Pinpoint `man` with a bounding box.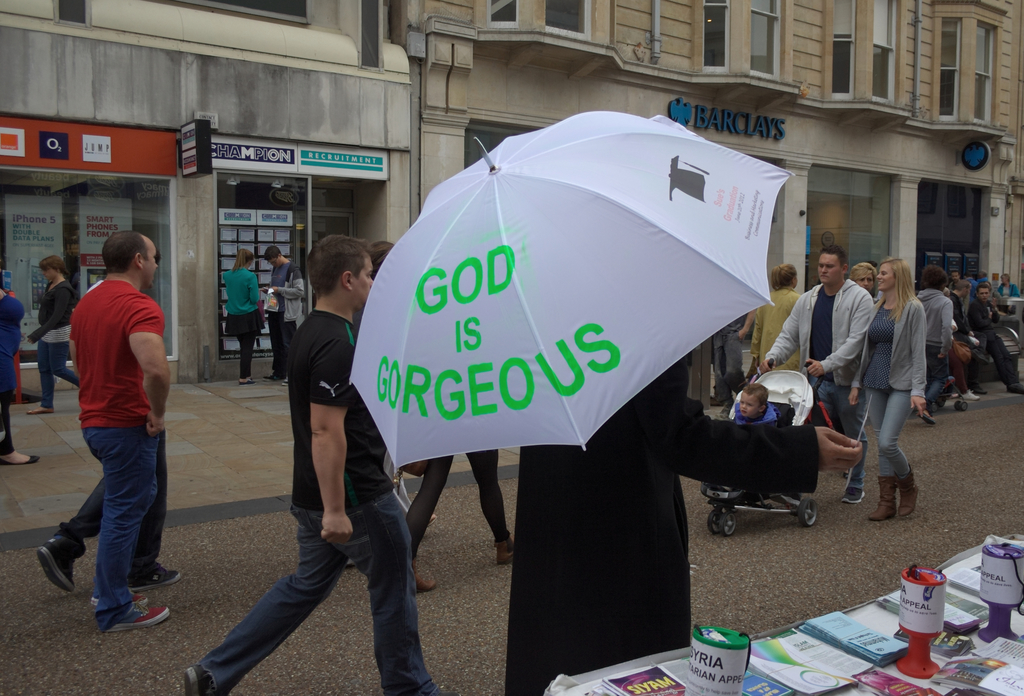
(x1=70, y1=229, x2=175, y2=633).
